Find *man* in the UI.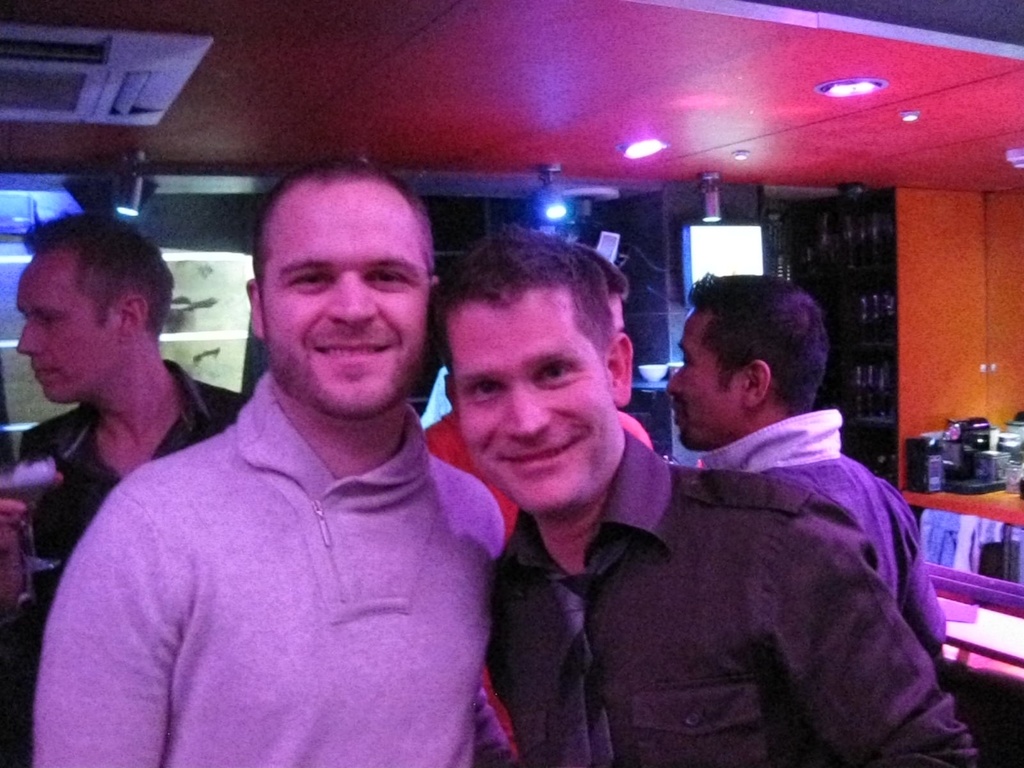
UI element at 30:157:511:767.
